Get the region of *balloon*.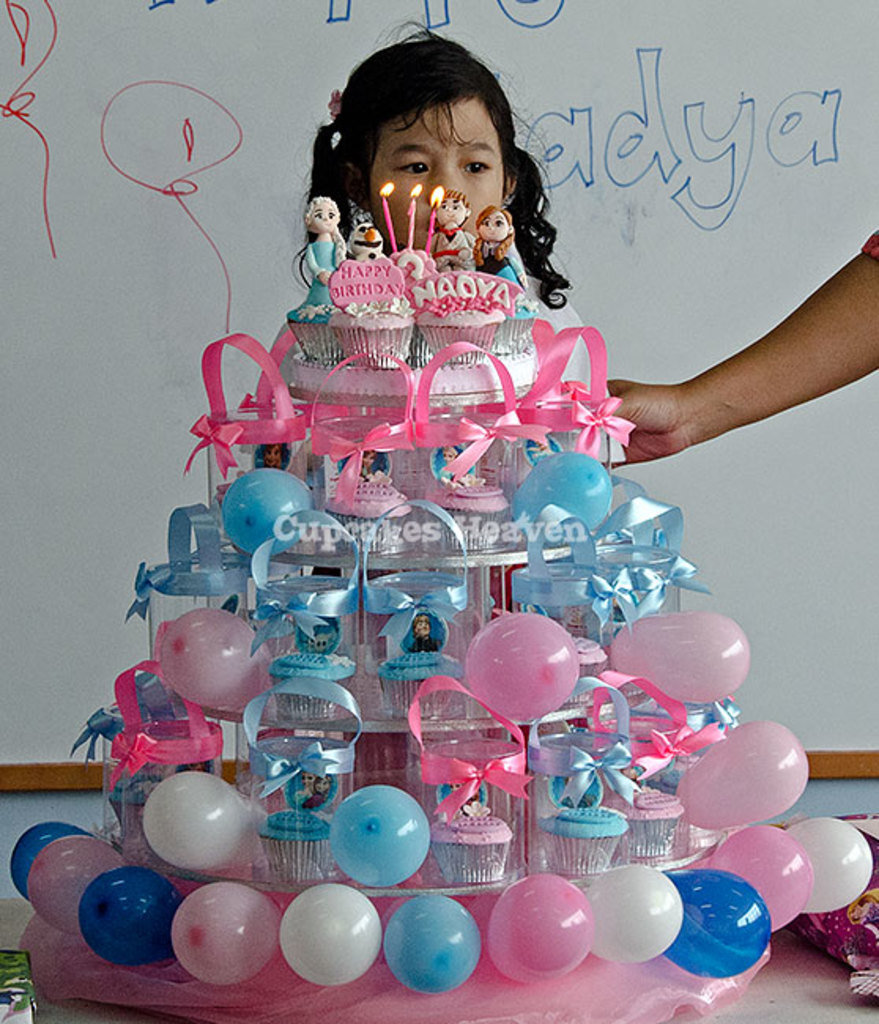
[left=332, top=786, right=433, bottom=884].
